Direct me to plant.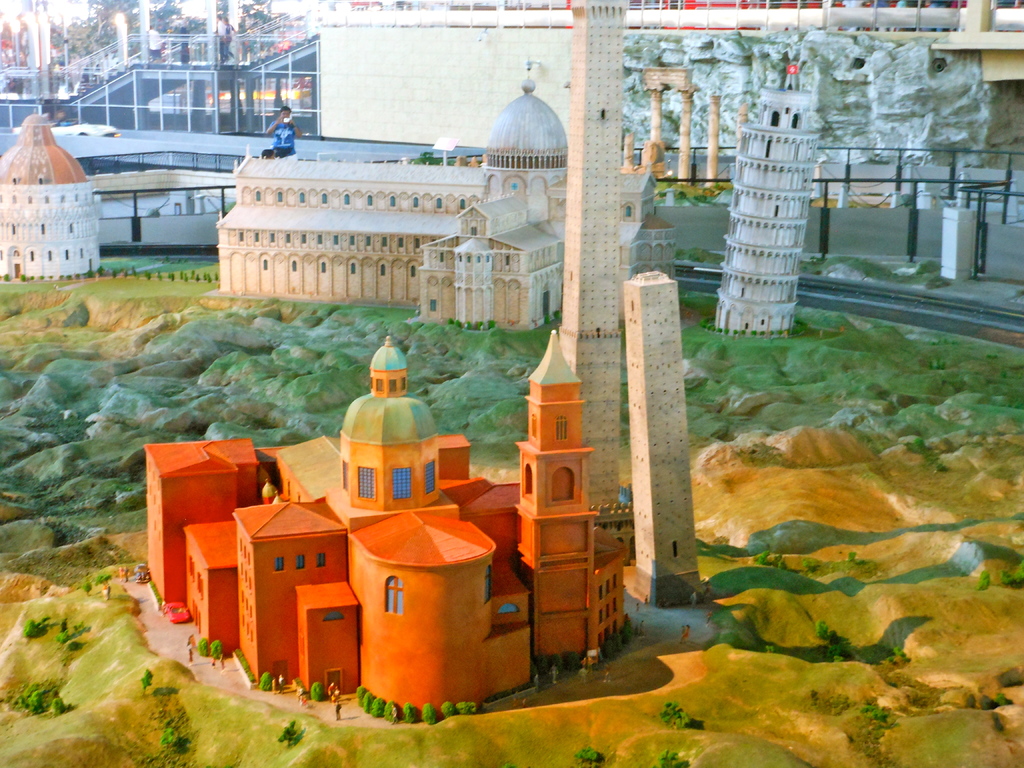
Direction: 752, 545, 771, 568.
